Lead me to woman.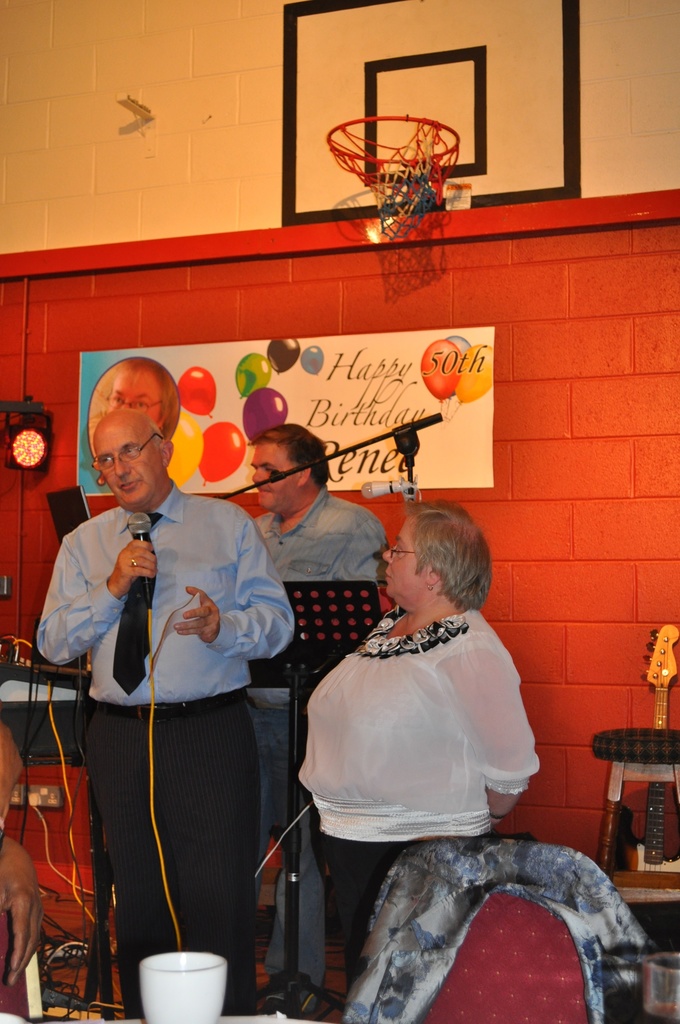
Lead to bbox=(272, 512, 592, 987).
